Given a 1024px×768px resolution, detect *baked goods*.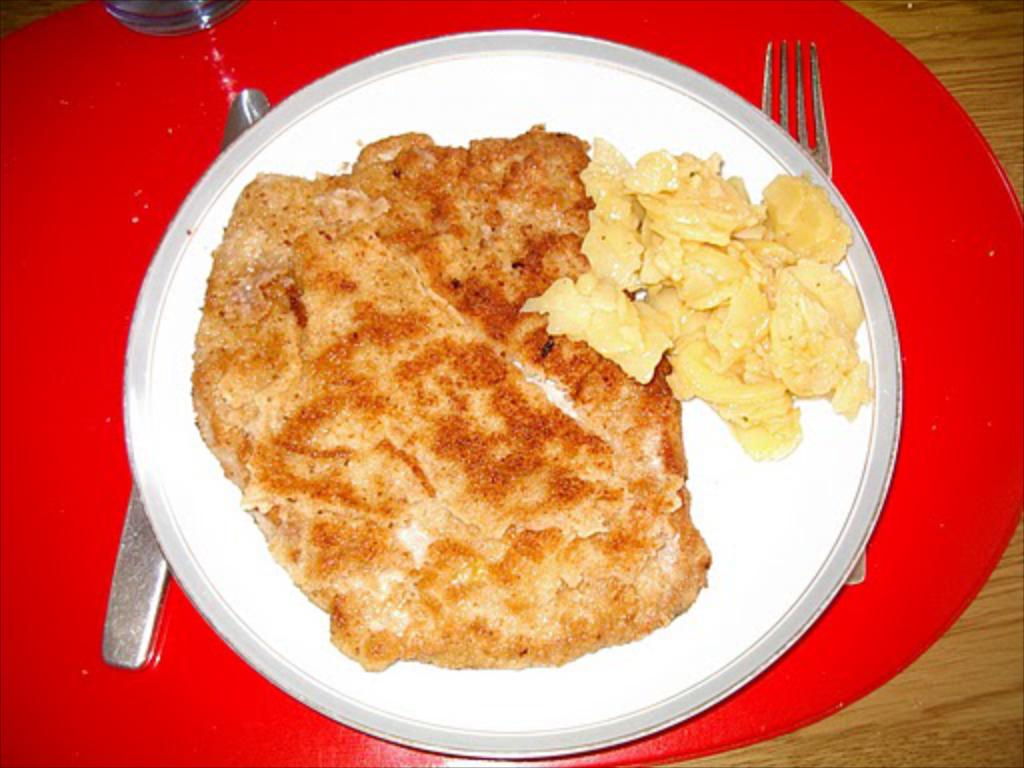
[left=184, top=118, right=714, bottom=674].
